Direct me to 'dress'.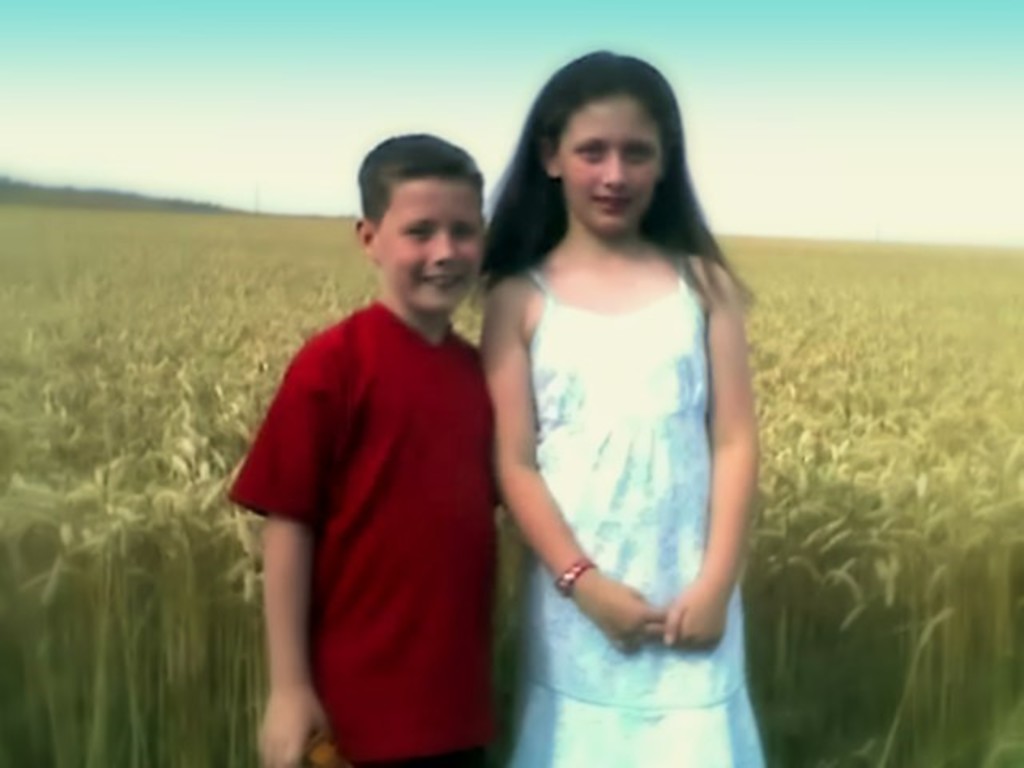
Direction: bbox=[502, 254, 763, 765].
